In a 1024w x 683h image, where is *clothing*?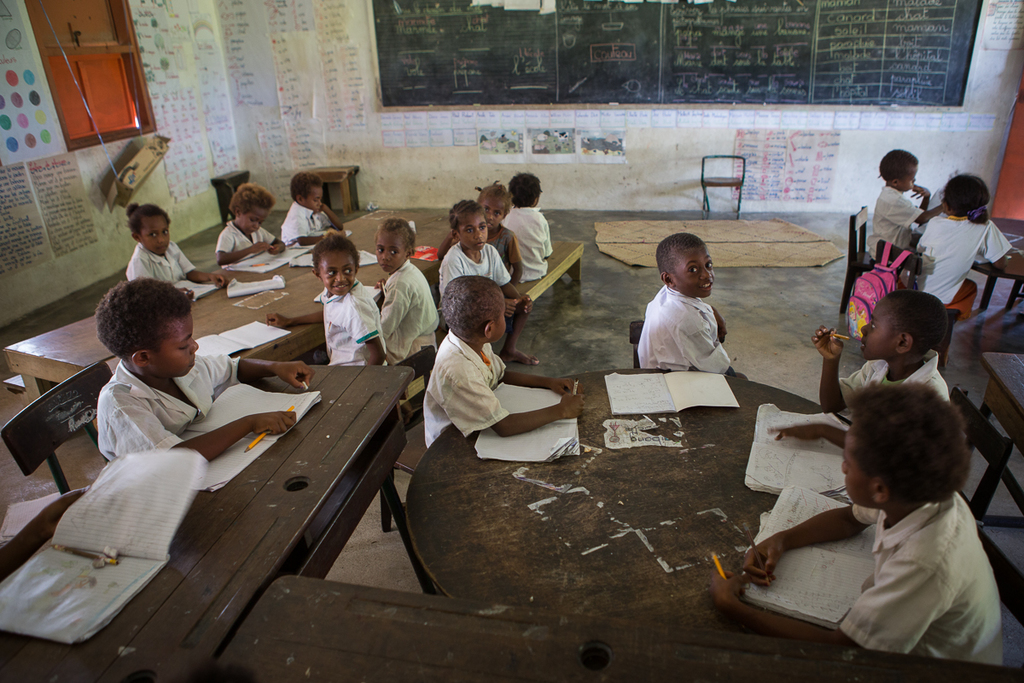
833, 482, 1015, 658.
